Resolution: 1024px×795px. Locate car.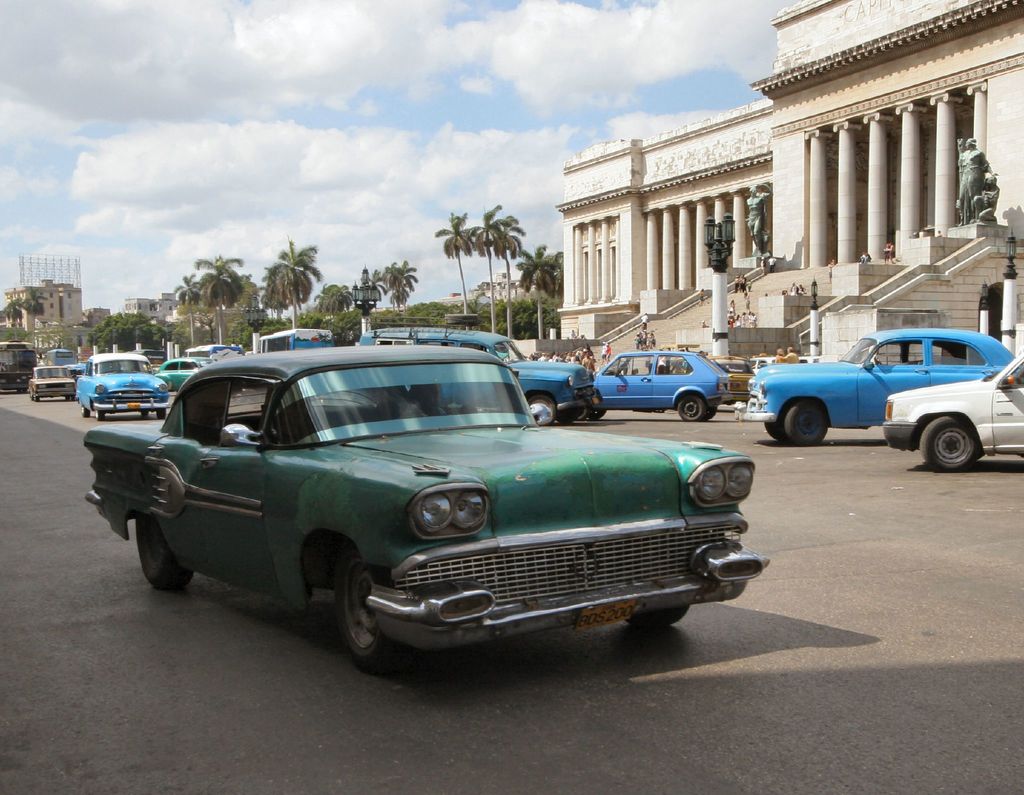
x1=734 y1=329 x2=1009 y2=450.
